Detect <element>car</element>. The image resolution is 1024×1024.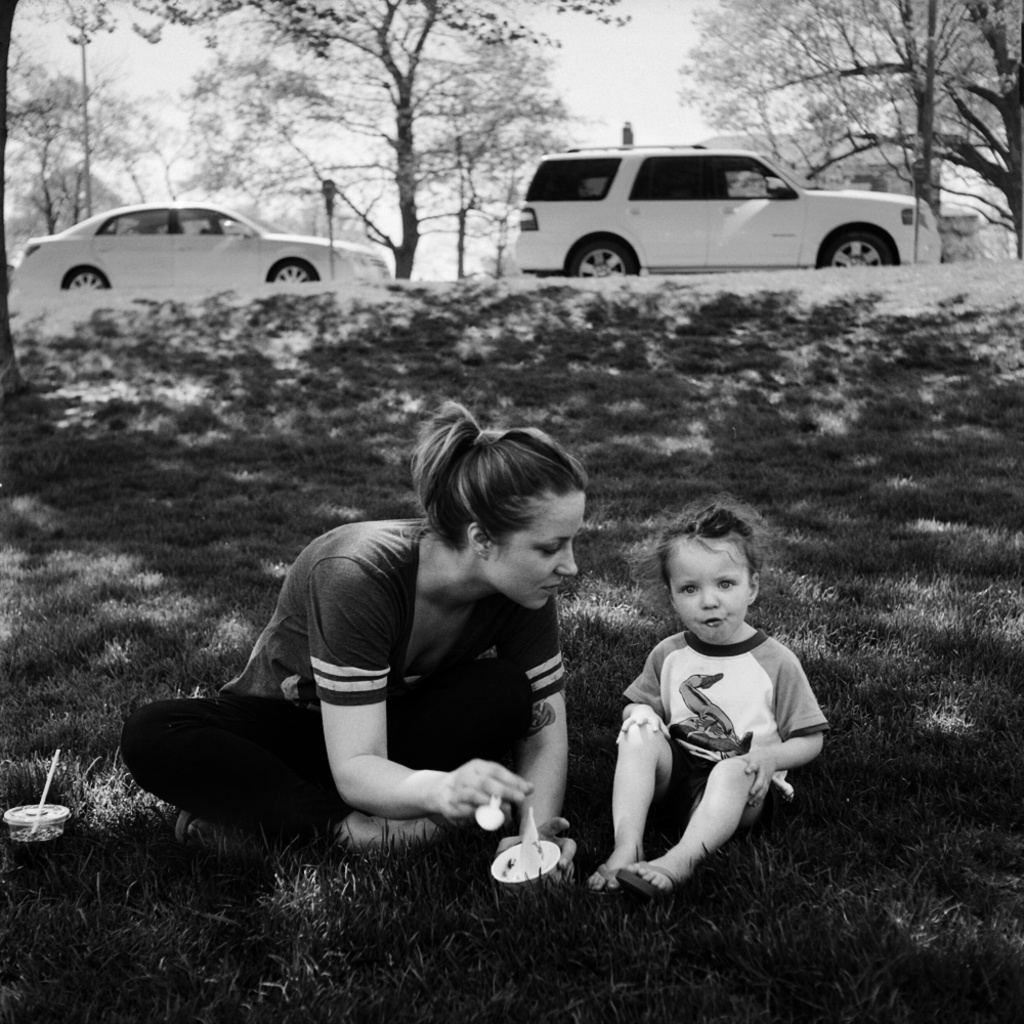
x1=507 y1=129 x2=920 y2=290.
